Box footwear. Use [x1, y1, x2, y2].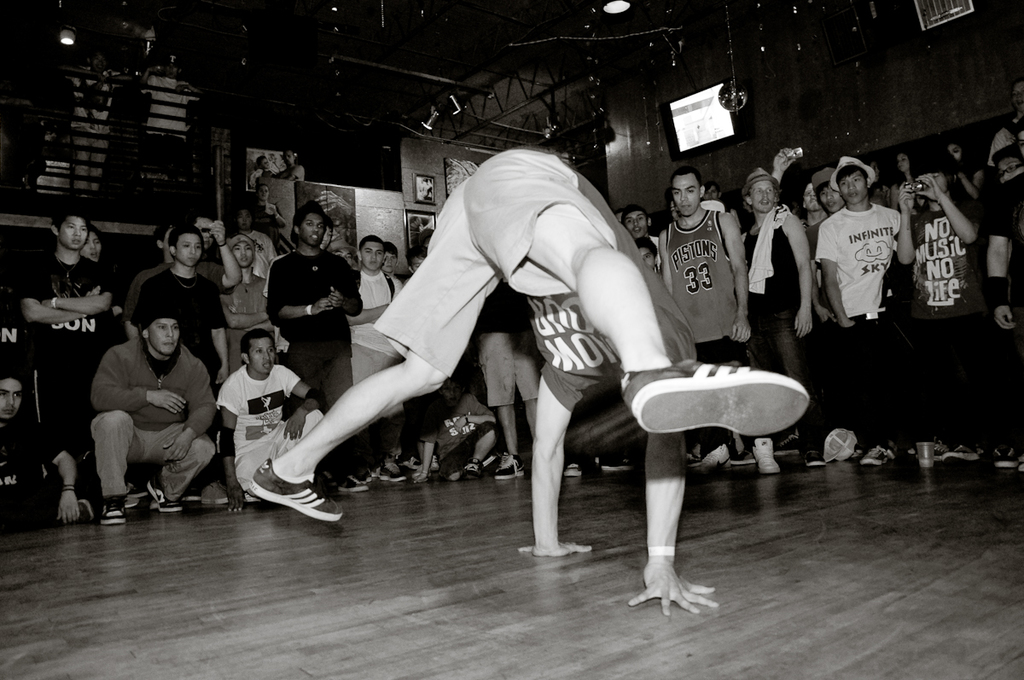
[501, 460, 525, 478].
